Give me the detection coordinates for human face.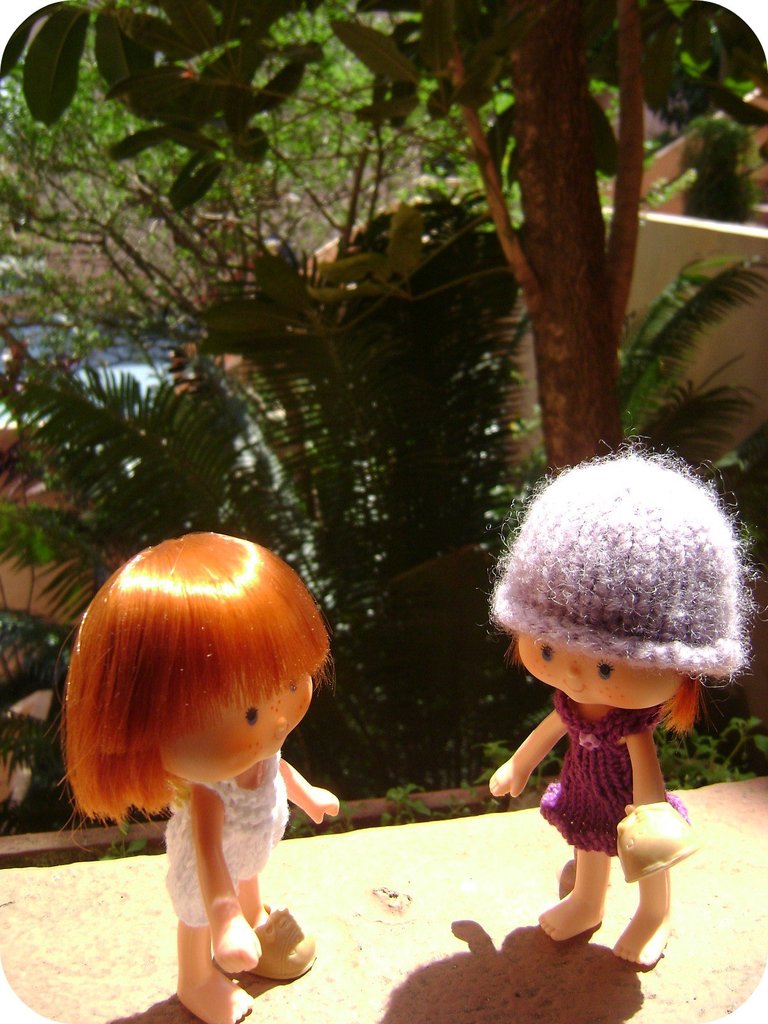
[x1=160, y1=671, x2=310, y2=783].
